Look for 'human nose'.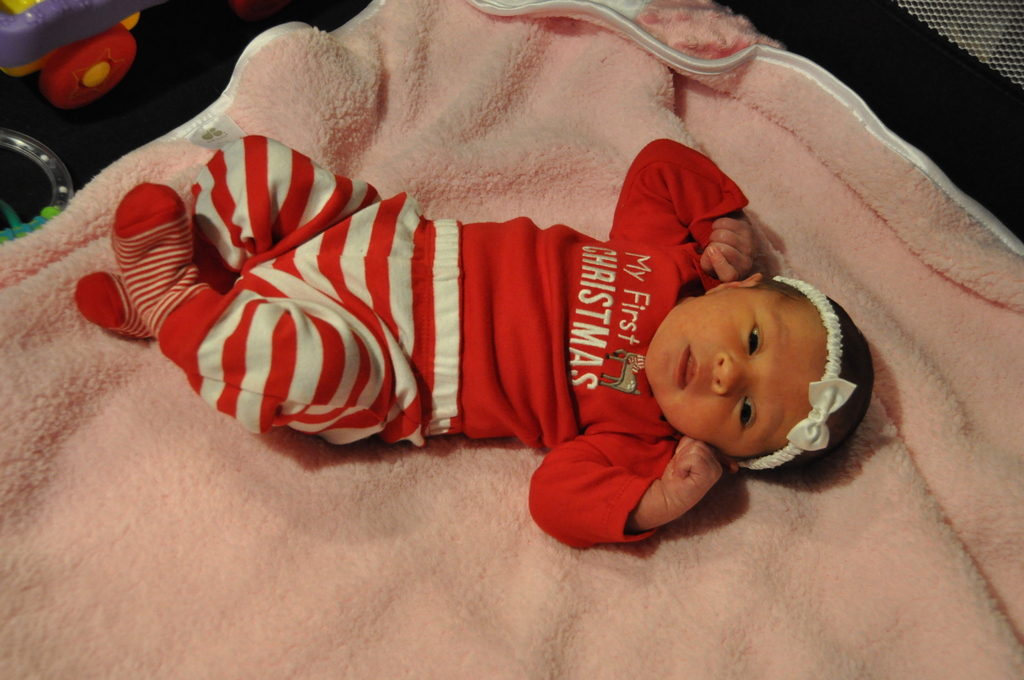
Found: box=[711, 352, 755, 396].
